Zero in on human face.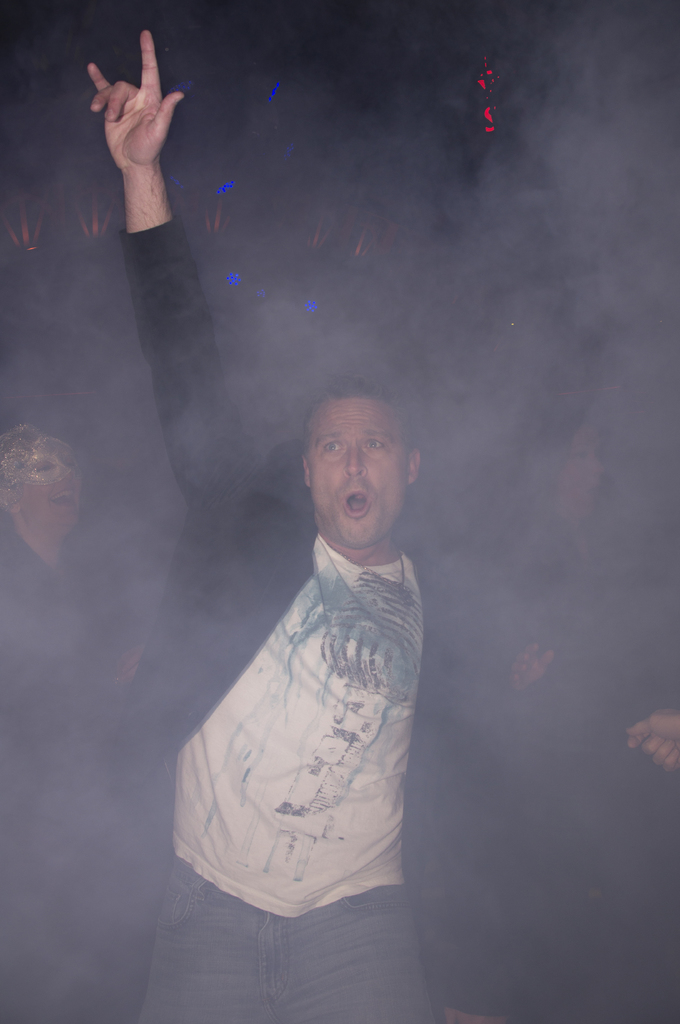
Zeroed in: <bbox>306, 395, 411, 550</bbox>.
